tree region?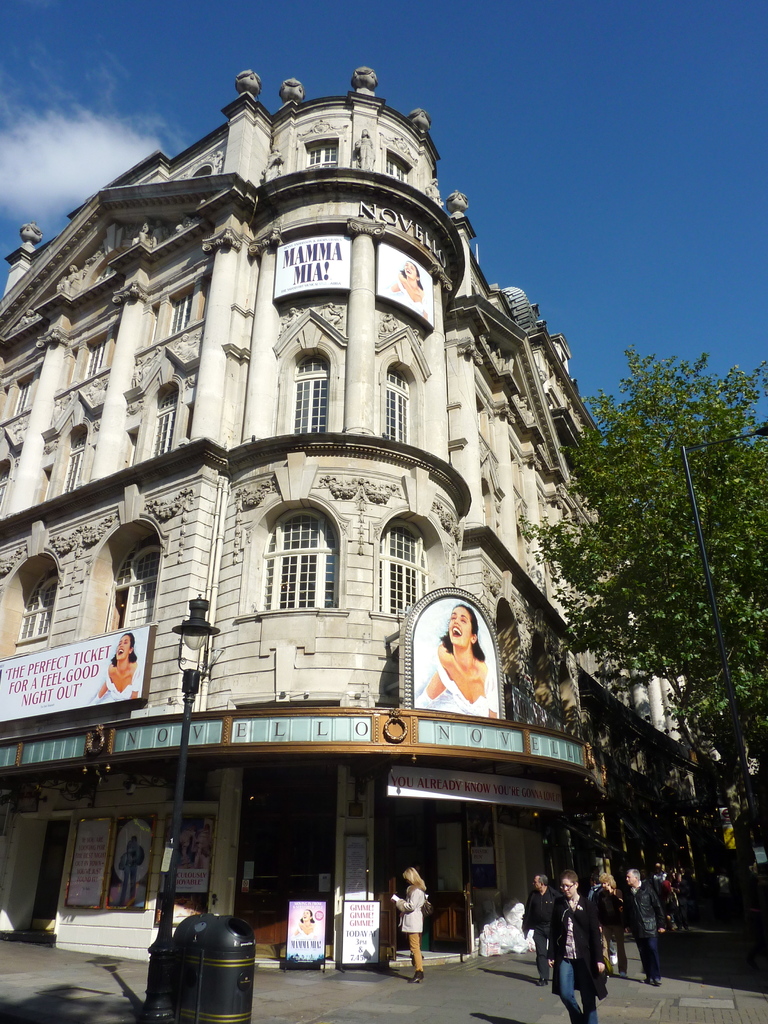
548:318:739:792
